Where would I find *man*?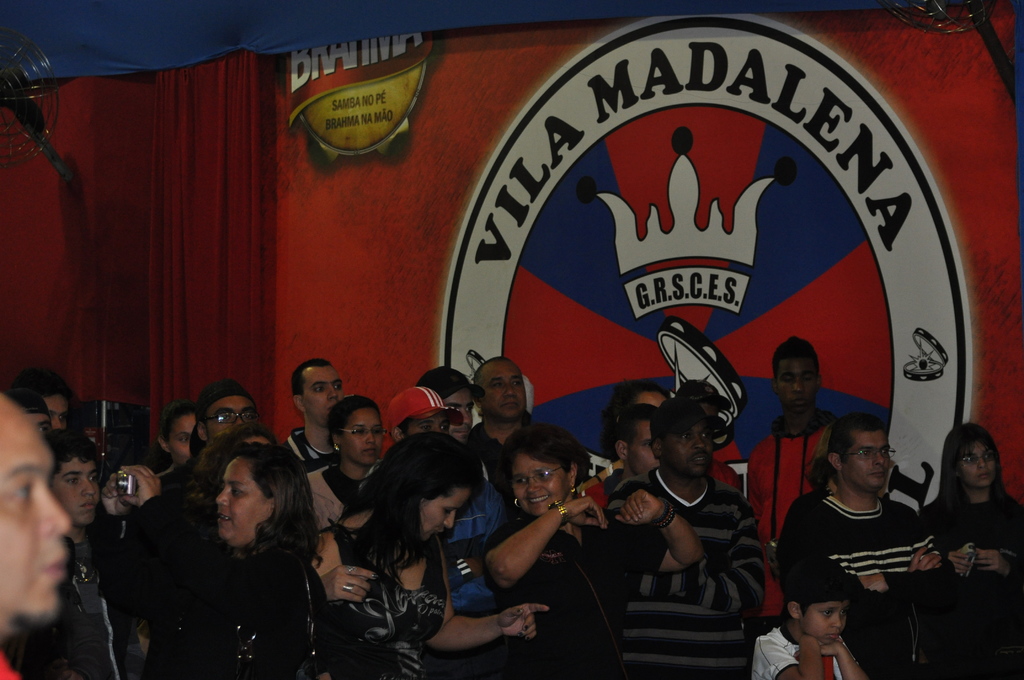
At {"left": 742, "top": 337, "right": 839, "bottom": 642}.
